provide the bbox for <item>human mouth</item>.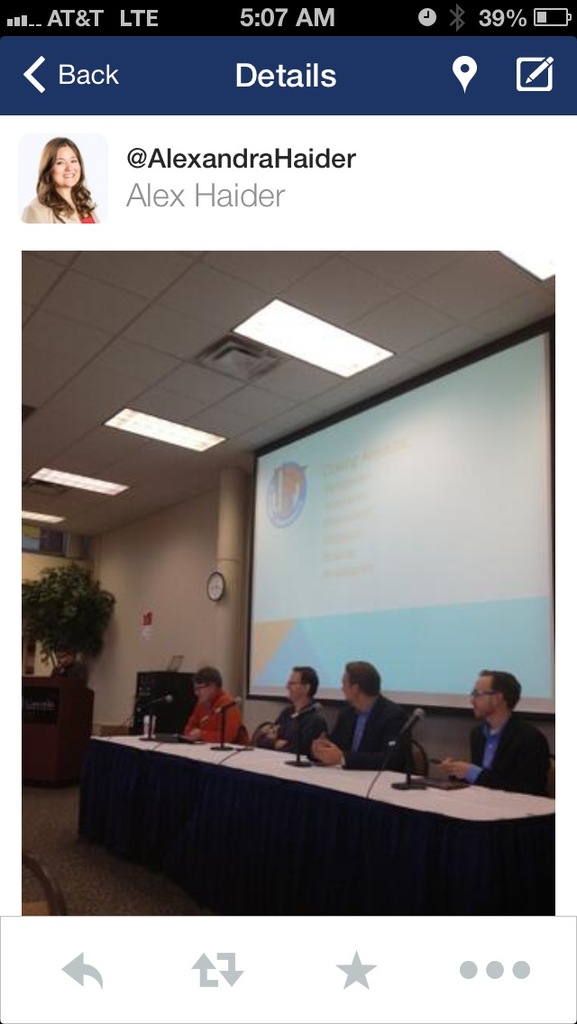
60,170,75,174.
